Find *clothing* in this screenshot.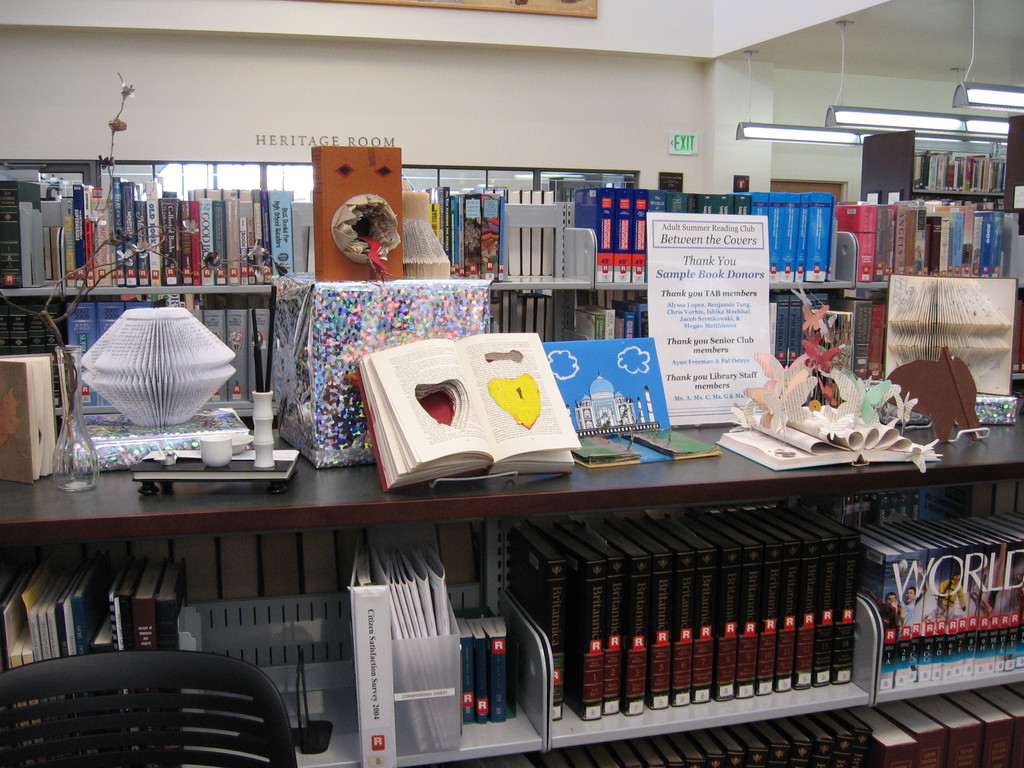
The bounding box for *clothing* is [930, 579, 966, 622].
